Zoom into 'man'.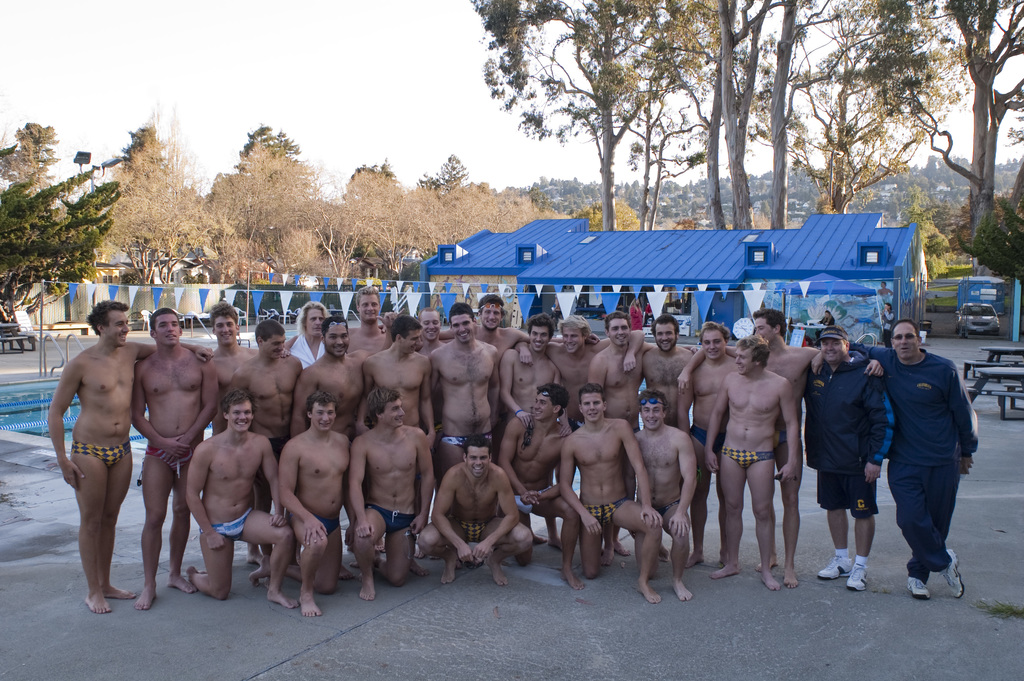
Zoom target: BBox(51, 302, 211, 615).
